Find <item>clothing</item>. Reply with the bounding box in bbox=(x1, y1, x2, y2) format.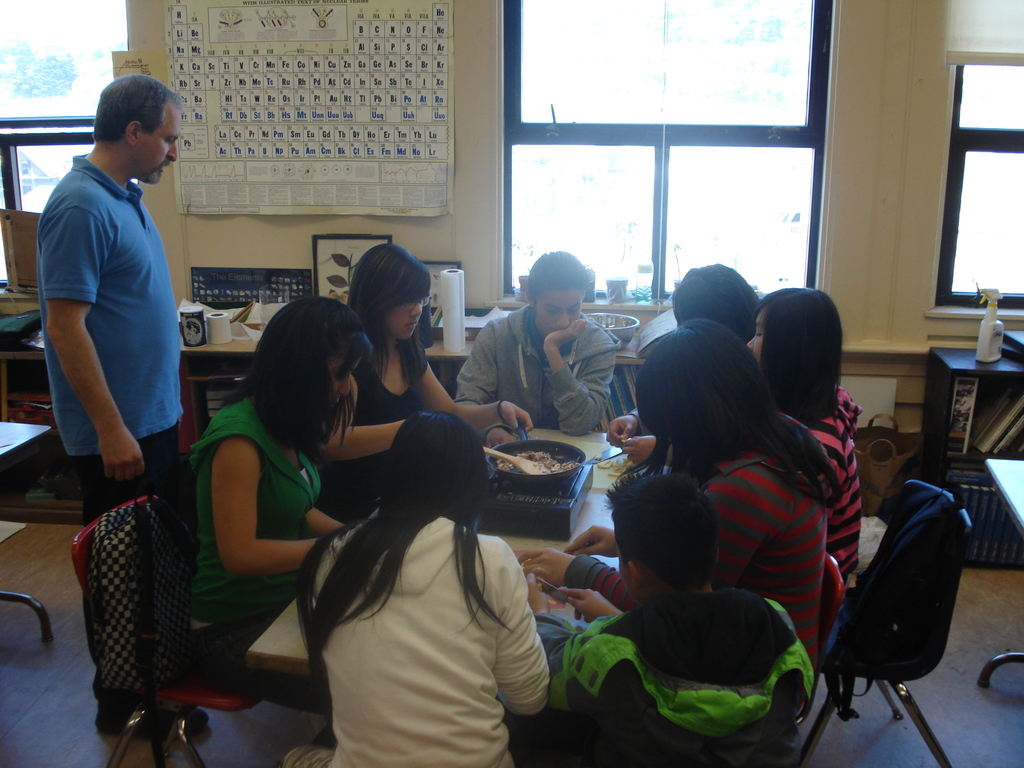
bbox=(569, 433, 827, 680).
